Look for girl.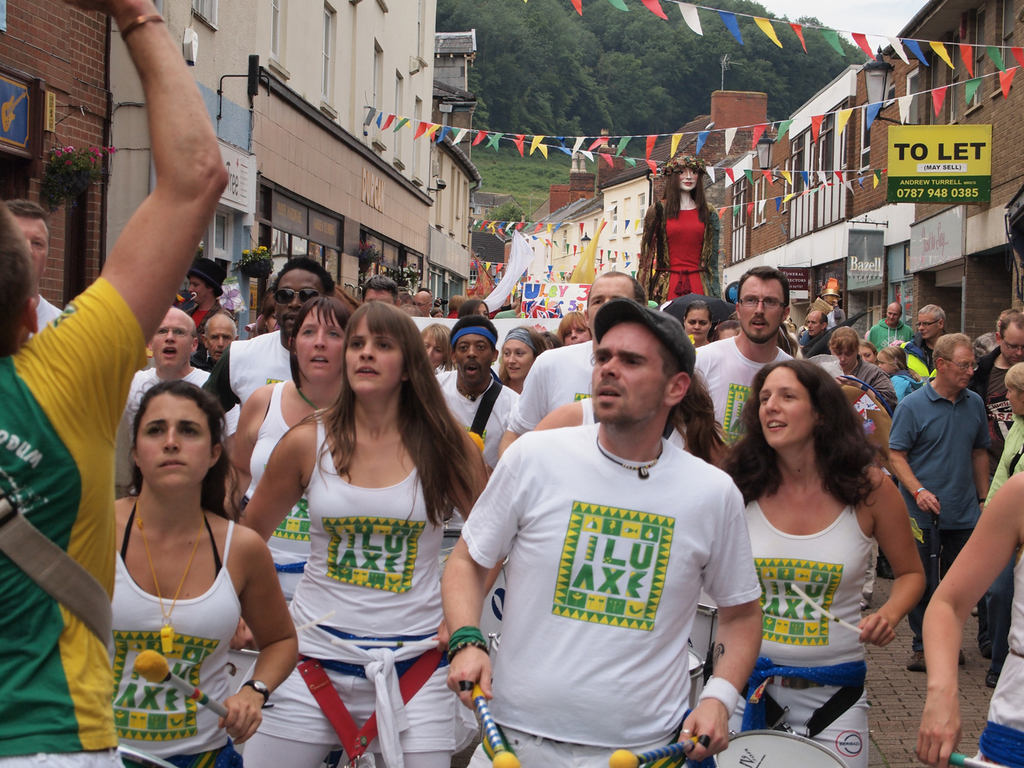
Found: <bbox>723, 353, 925, 767</bbox>.
